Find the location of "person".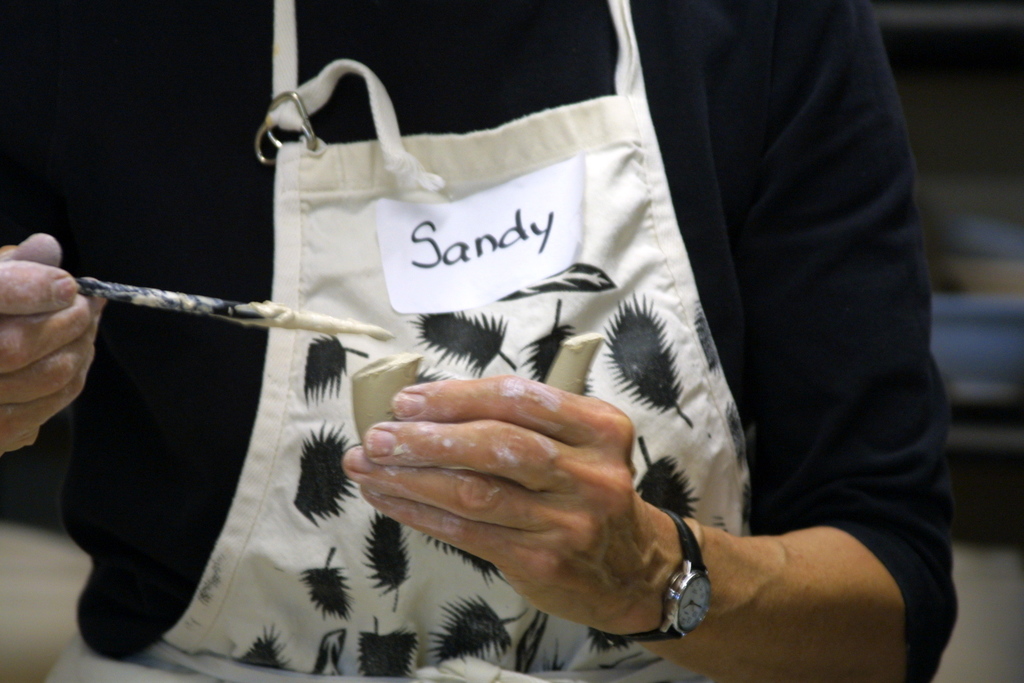
Location: pyautogui.locateOnScreen(0, 0, 959, 682).
